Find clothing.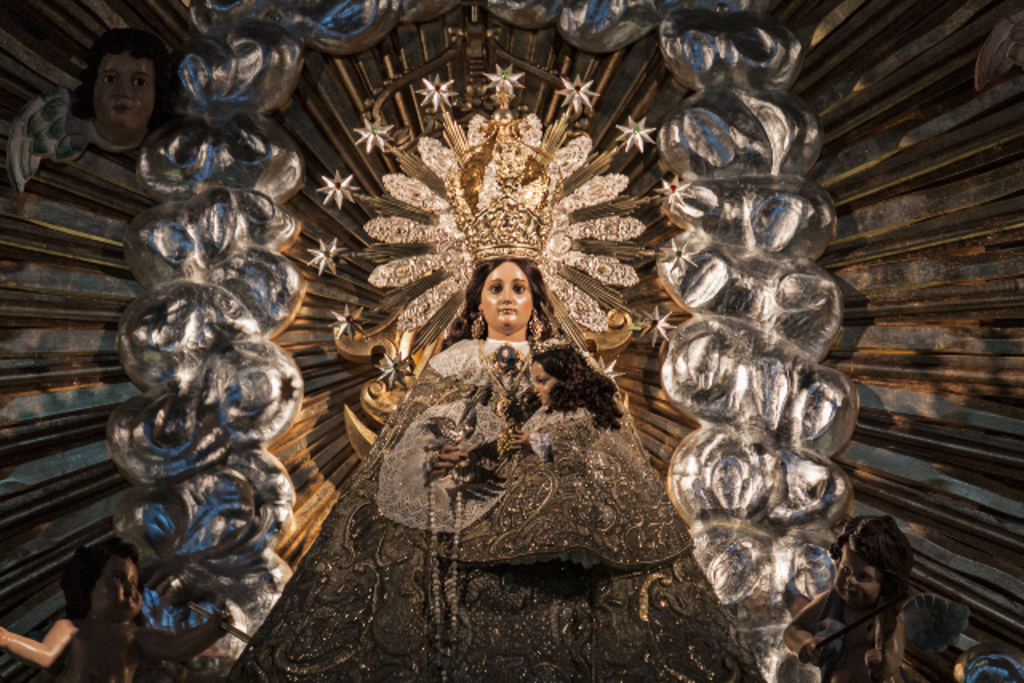
{"x1": 322, "y1": 48, "x2": 794, "y2": 681}.
